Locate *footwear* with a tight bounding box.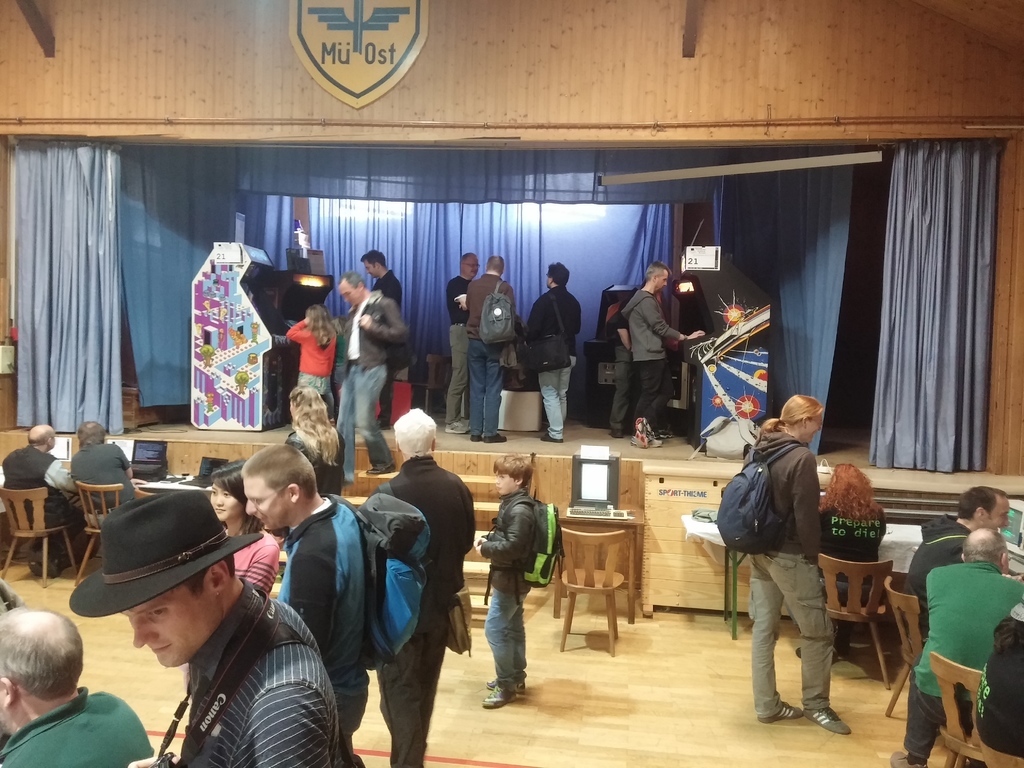
l=367, t=465, r=395, b=470.
